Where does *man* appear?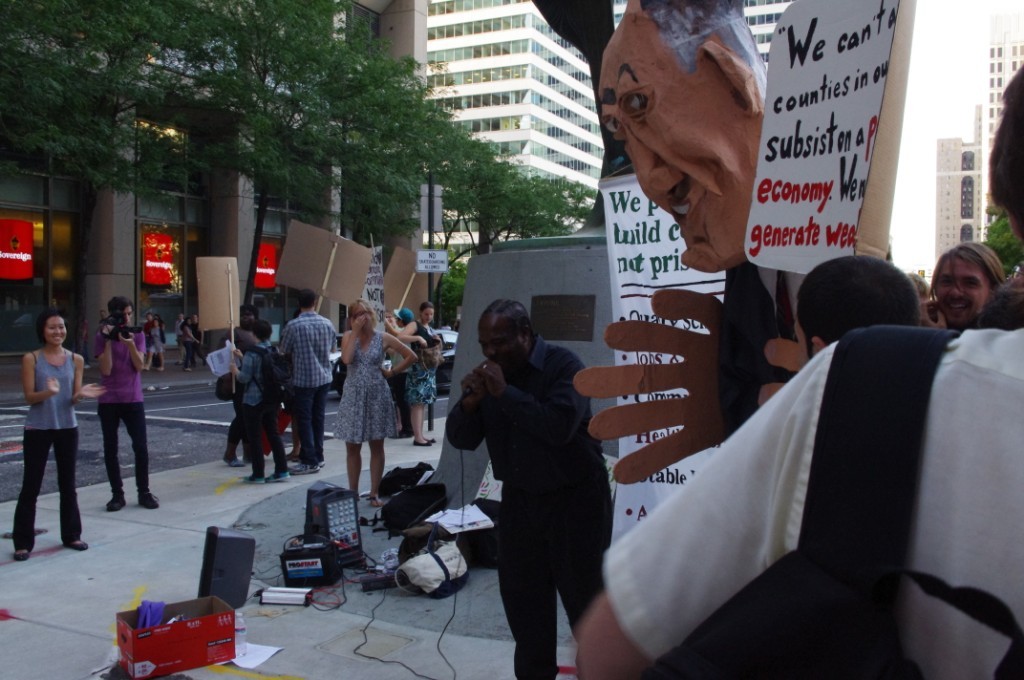
Appears at (443, 279, 629, 661).
